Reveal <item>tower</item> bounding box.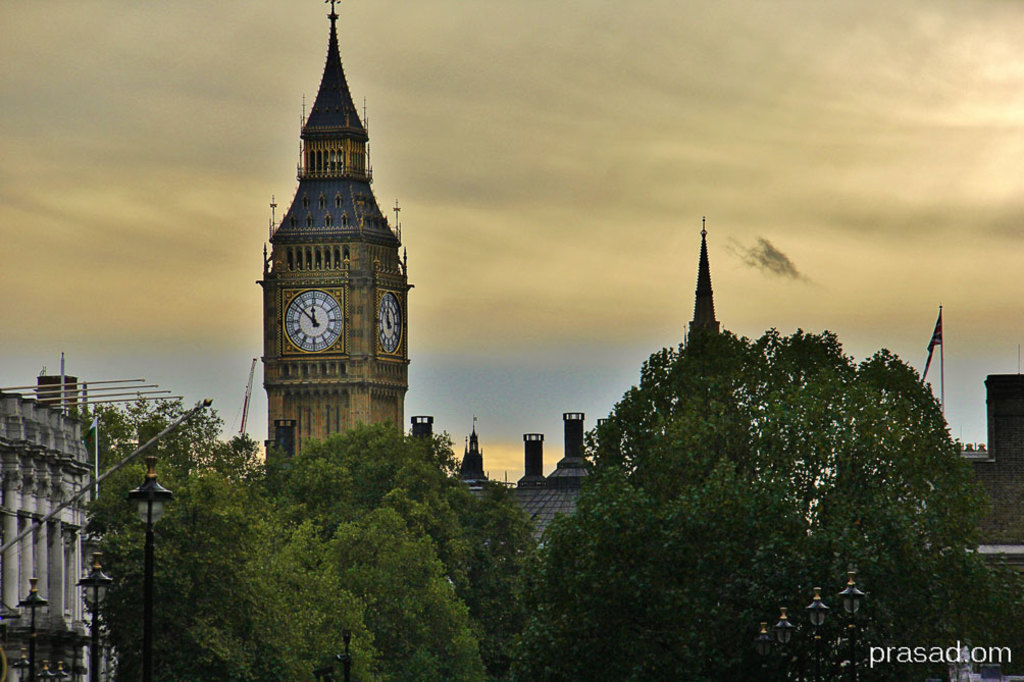
Revealed: 254:0:413:496.
